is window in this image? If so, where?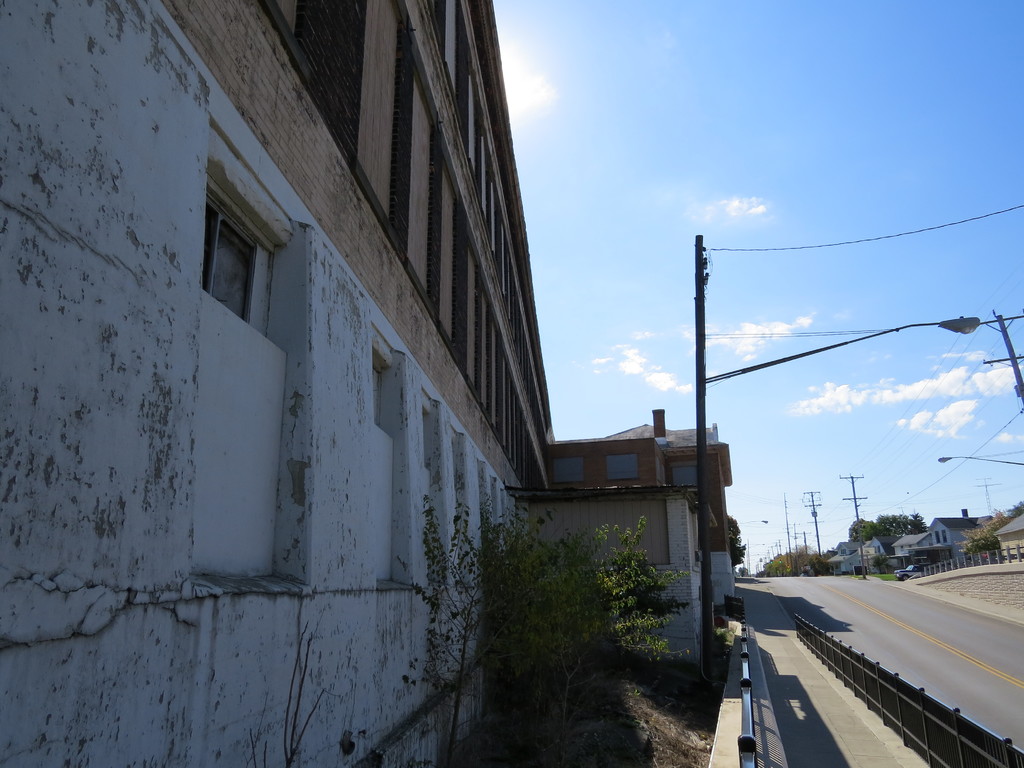
Yes, at [664, 446, 723, 490].
